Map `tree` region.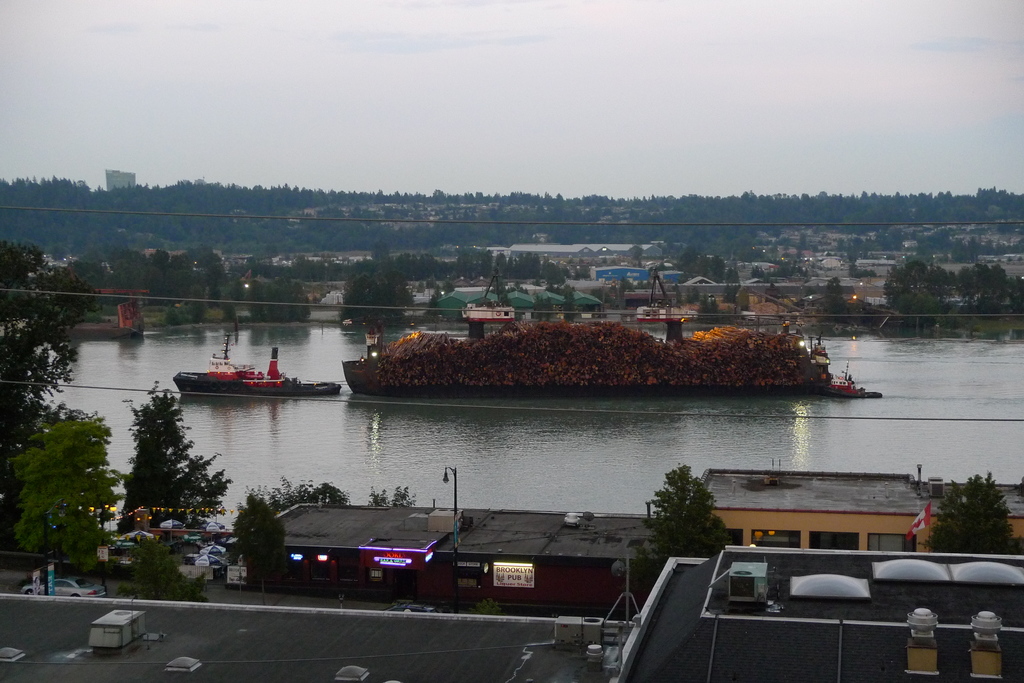
Mapped to {"x1": 269, "y1": 469, "x2": 340, "y2": 507}.
